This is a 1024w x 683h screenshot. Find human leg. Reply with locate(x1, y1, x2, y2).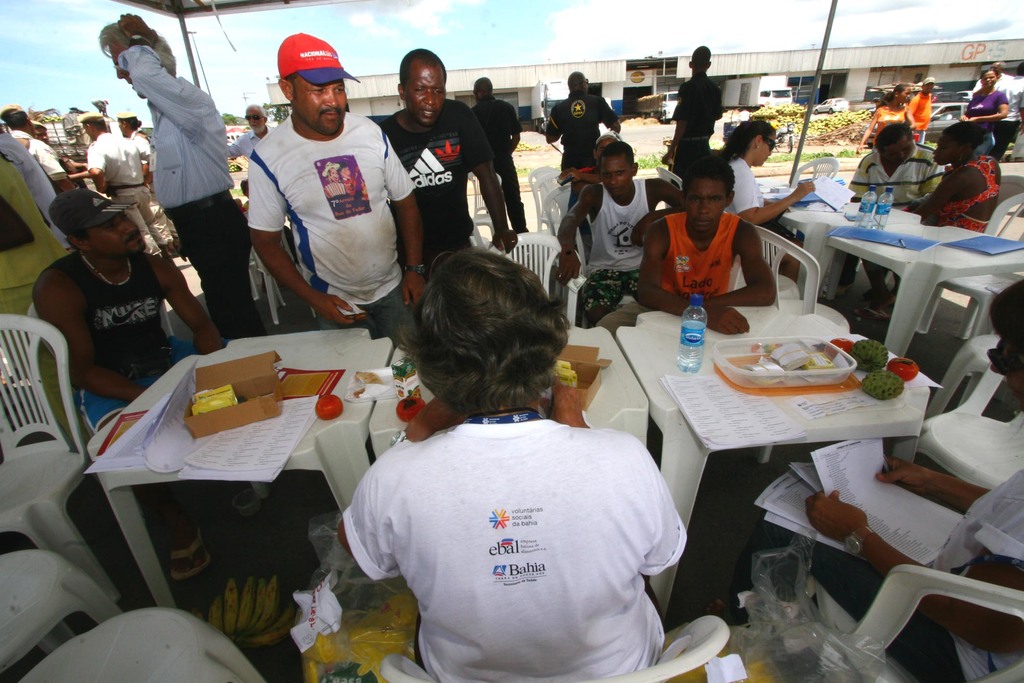
locate(367, 283, 419, 362).
